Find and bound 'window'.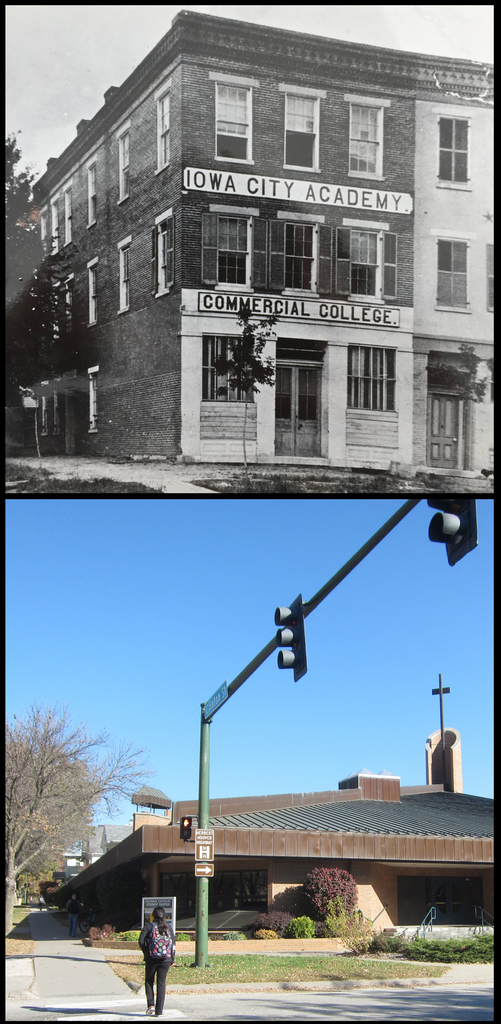
Bound: detection(328, 220, 405, 297).
